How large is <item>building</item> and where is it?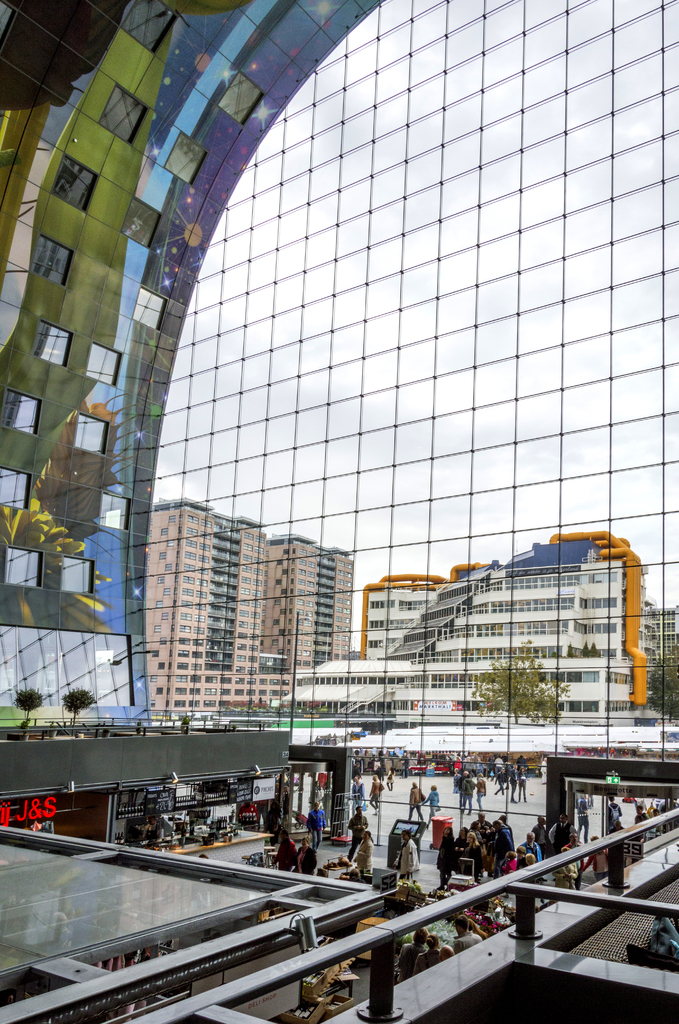
Bounding box: {"left": 146, "top": 497, "right": 356, "bottom": 717}.
